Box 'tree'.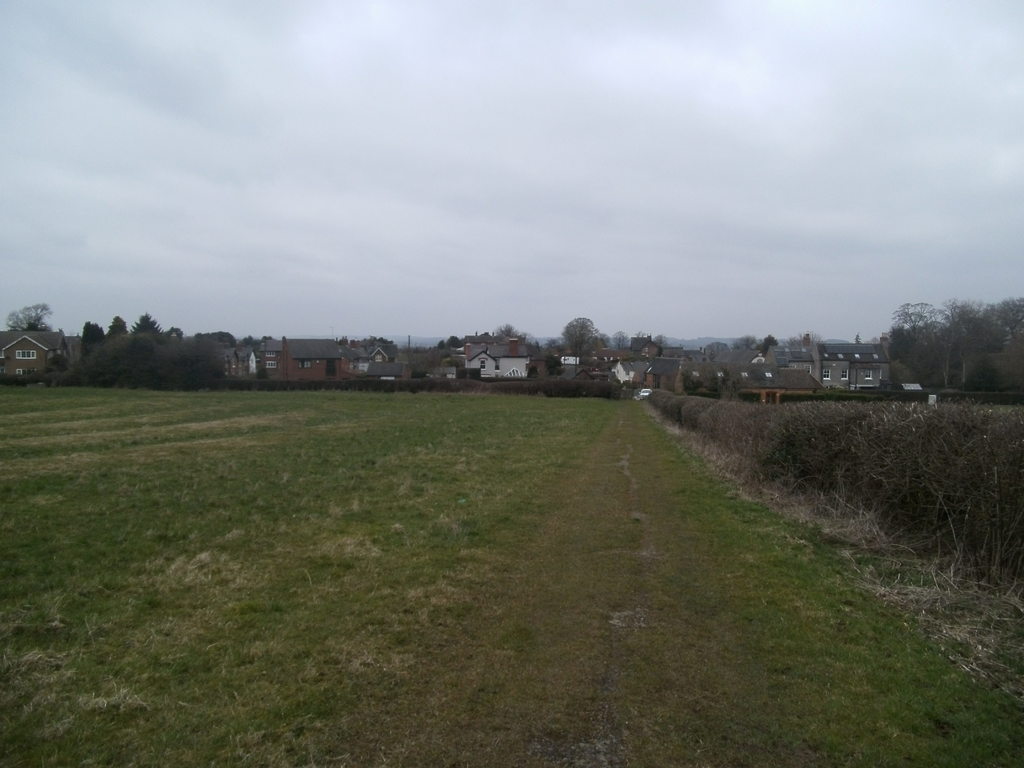
{"left": 790, "top": 331, "right": 819, "bottom": 345}.
